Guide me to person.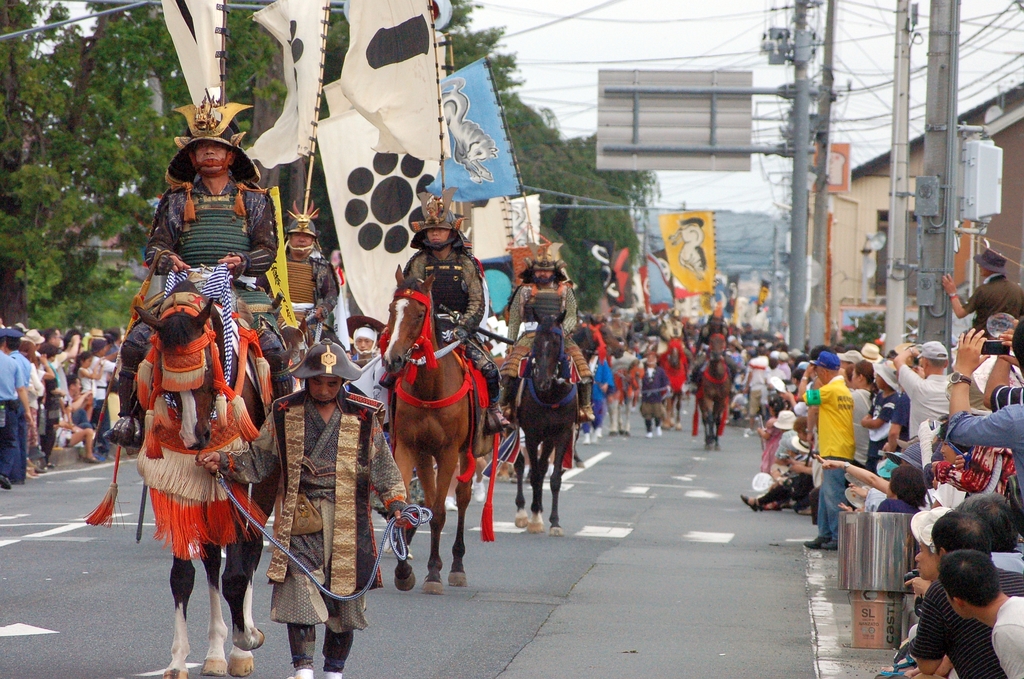
Guidance: locate(917, 500, 1012, 678).
